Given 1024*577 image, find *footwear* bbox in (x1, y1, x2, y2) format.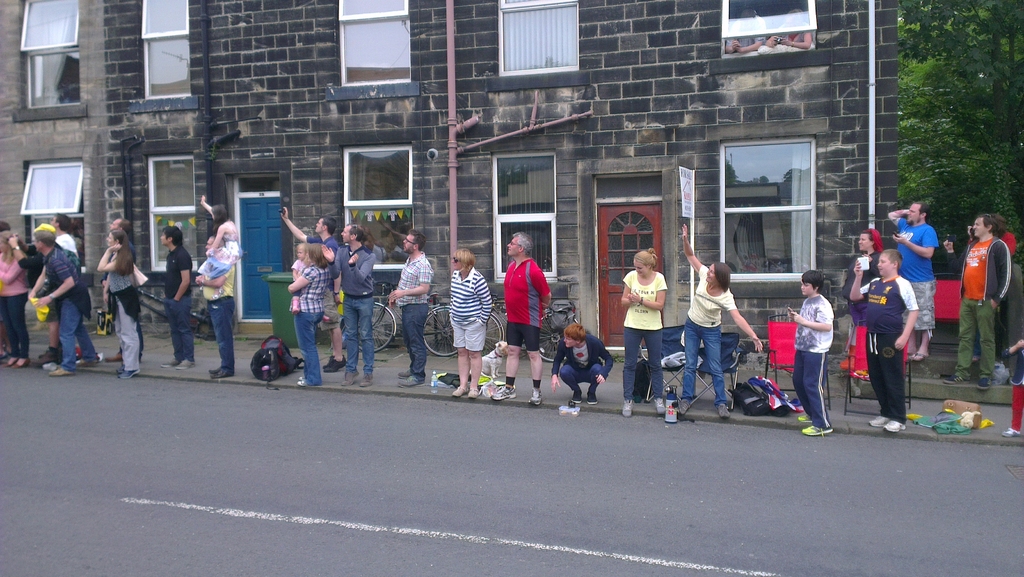
(120, 370, 143, 378).
